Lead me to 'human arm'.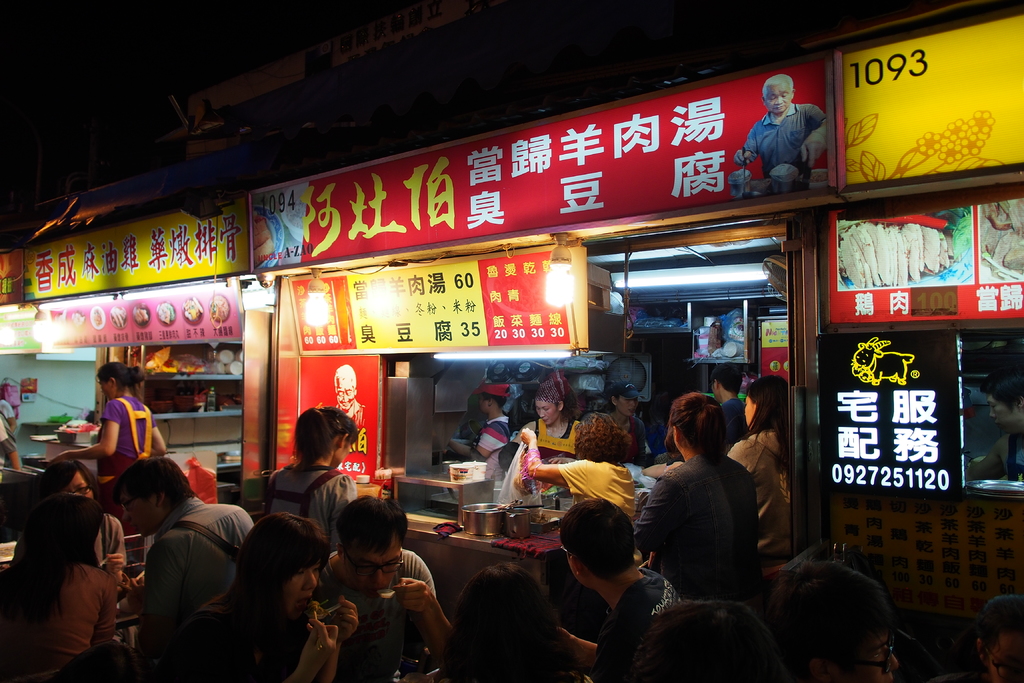
Lead to box=[392, 570, 453, 672].
